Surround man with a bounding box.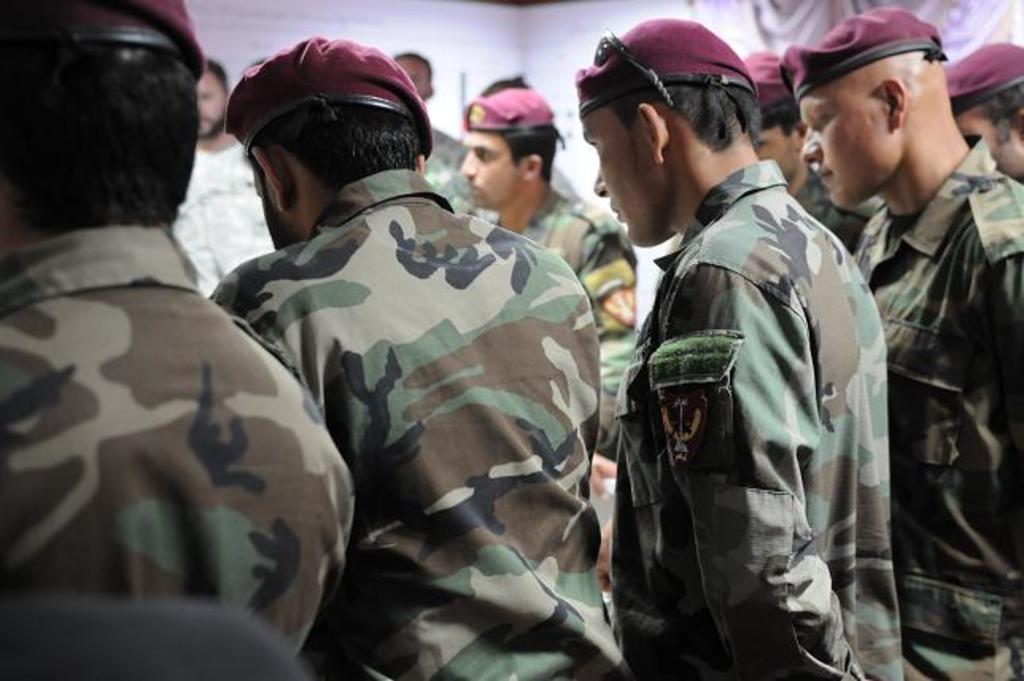
175, 57, 277, 299.
